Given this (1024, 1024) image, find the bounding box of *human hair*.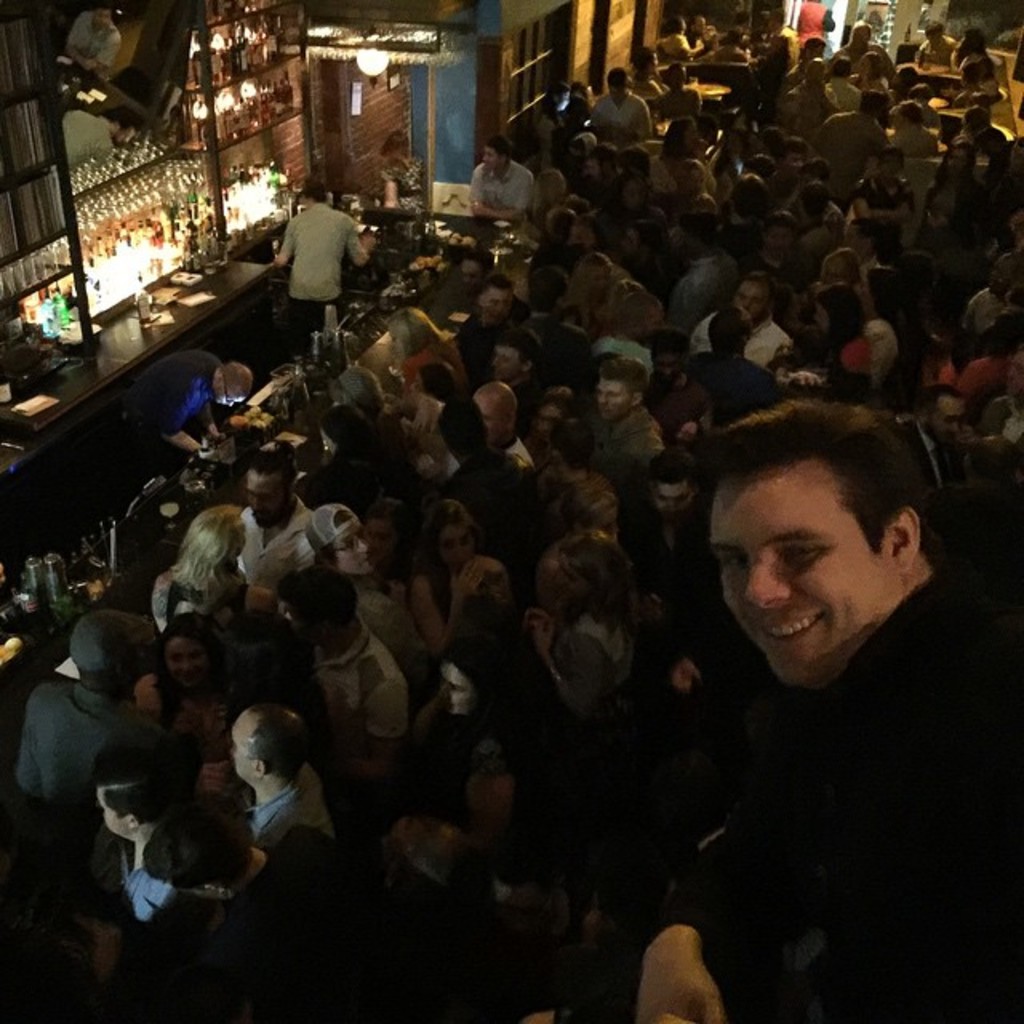
(left=248, top=450, right=298, bottom=507).
